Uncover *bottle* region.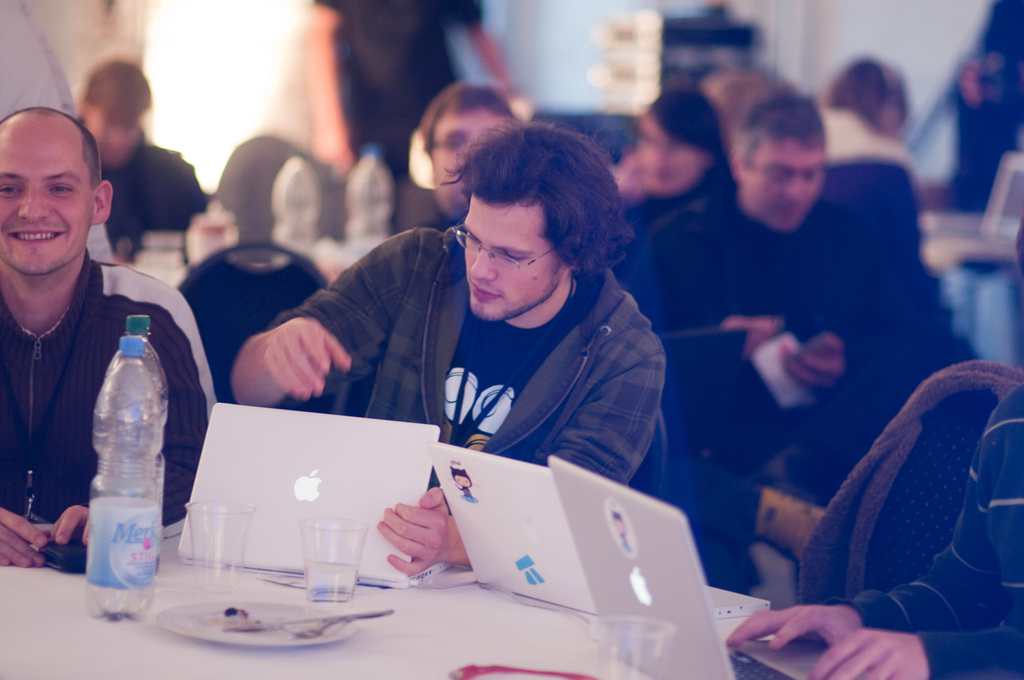
Uncovered: [x1=273, y1=151, x2=317, y2=257].
